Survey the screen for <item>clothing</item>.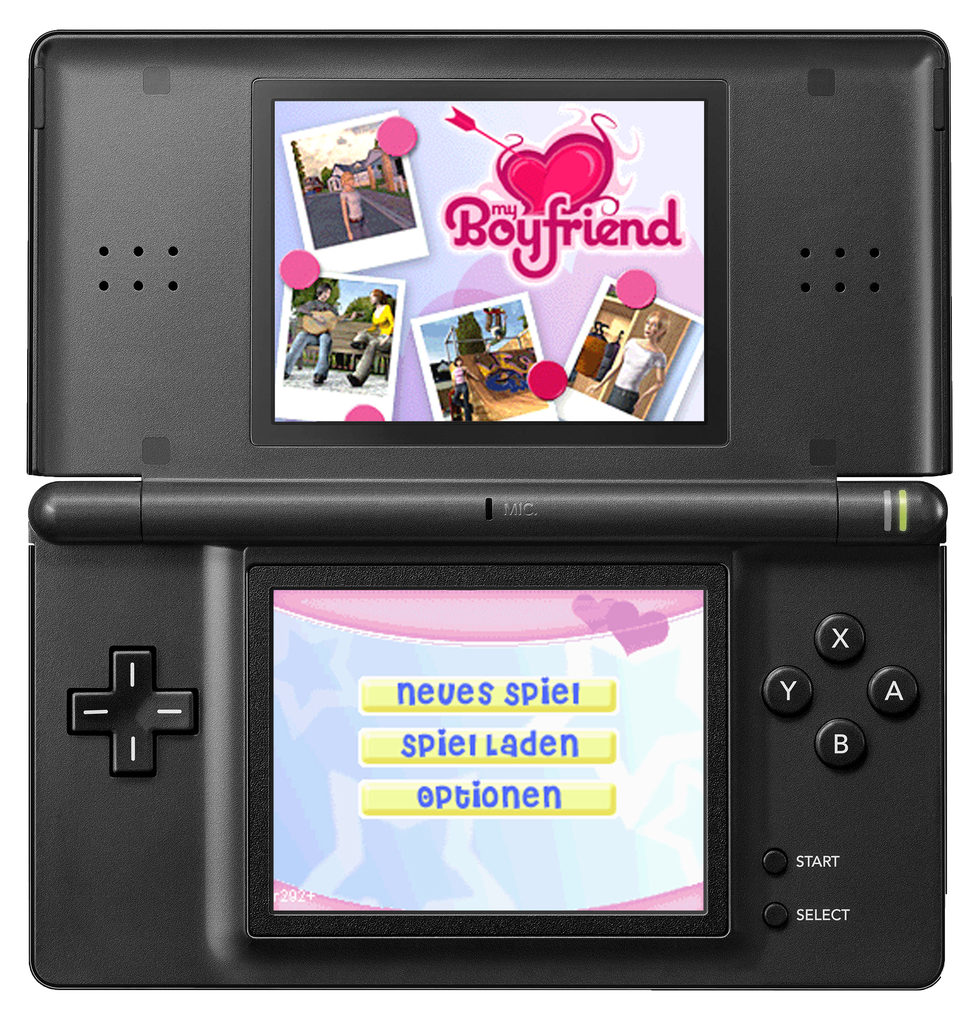
Survey found: select_region(285, 300, 337, 375).
